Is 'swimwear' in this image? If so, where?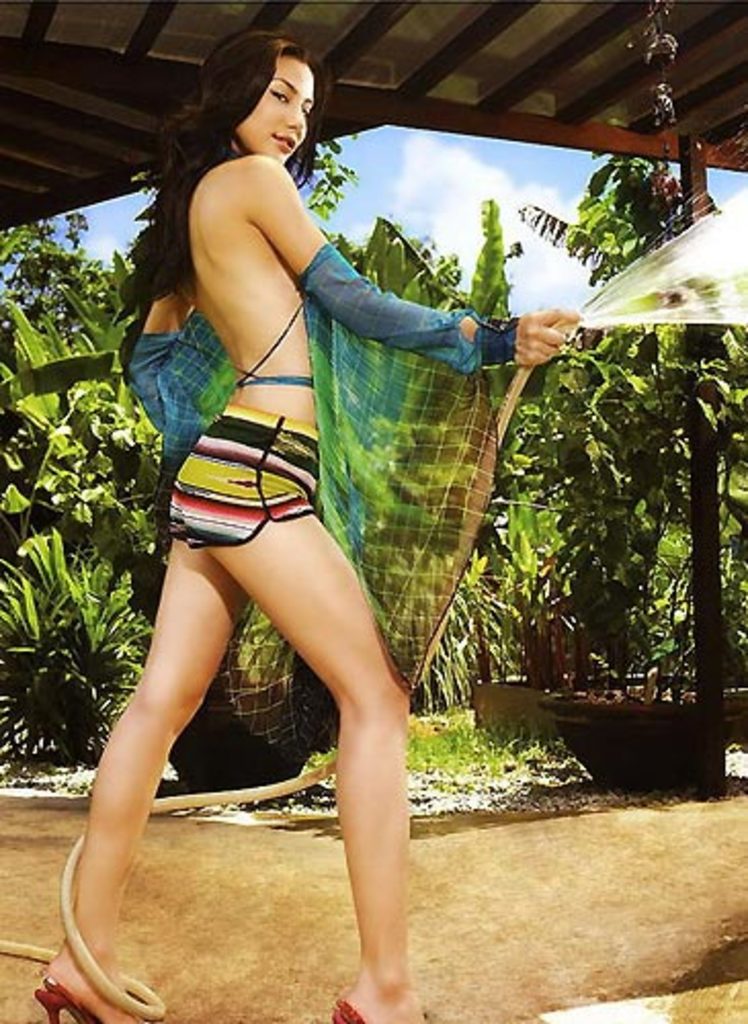
Yes, at [160, 291, 342, 547].
